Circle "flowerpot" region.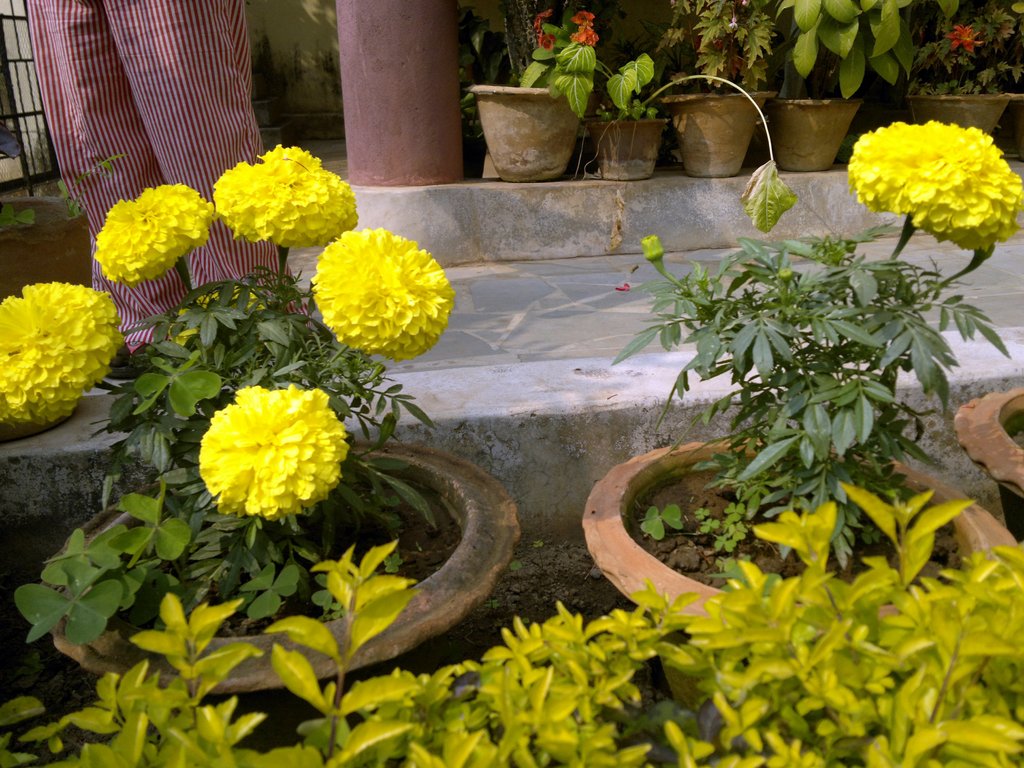
Region: 596:110:670:176.
